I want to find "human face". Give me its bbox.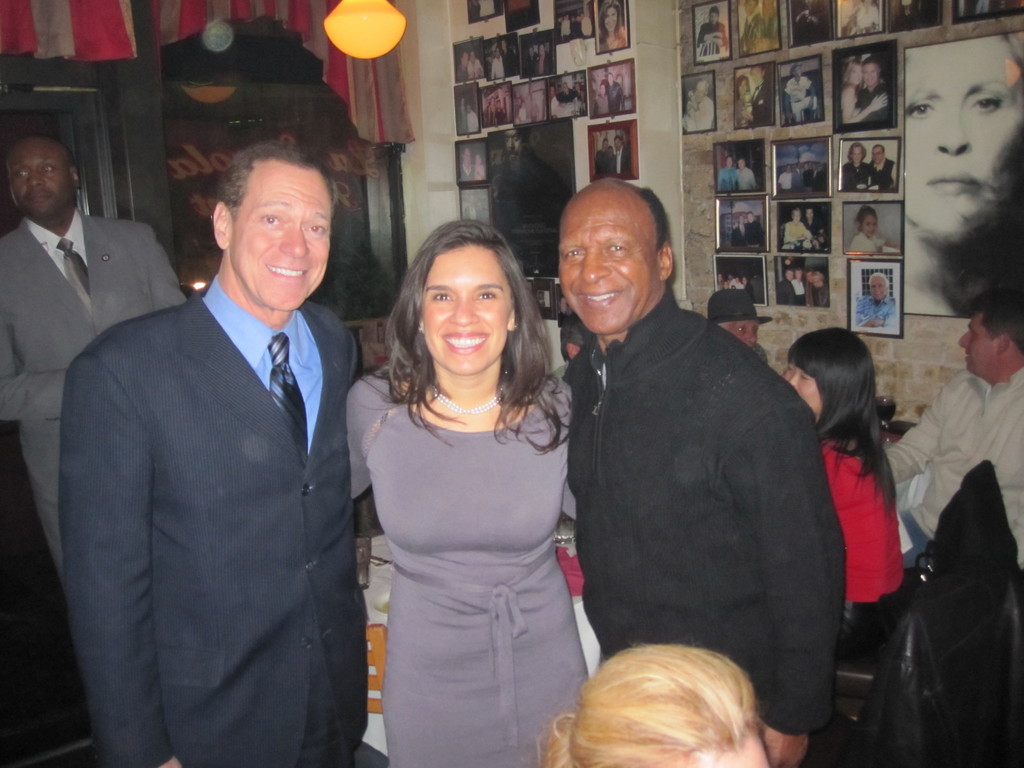
region(872, 276, 887, 301).
